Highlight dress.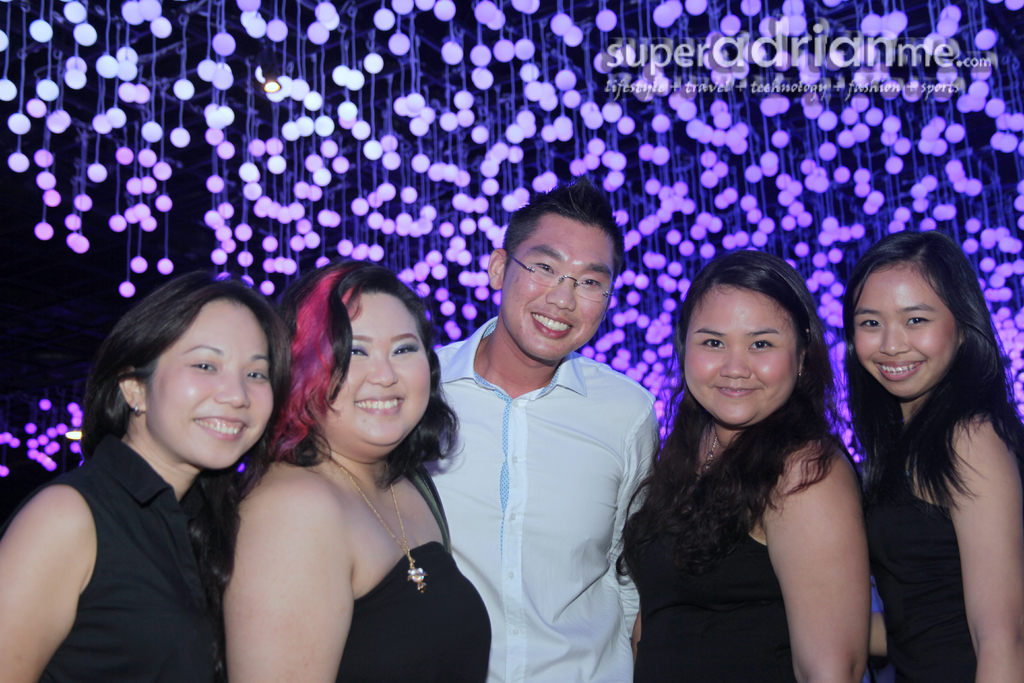
Highlighted region: 339,543,490,682.
